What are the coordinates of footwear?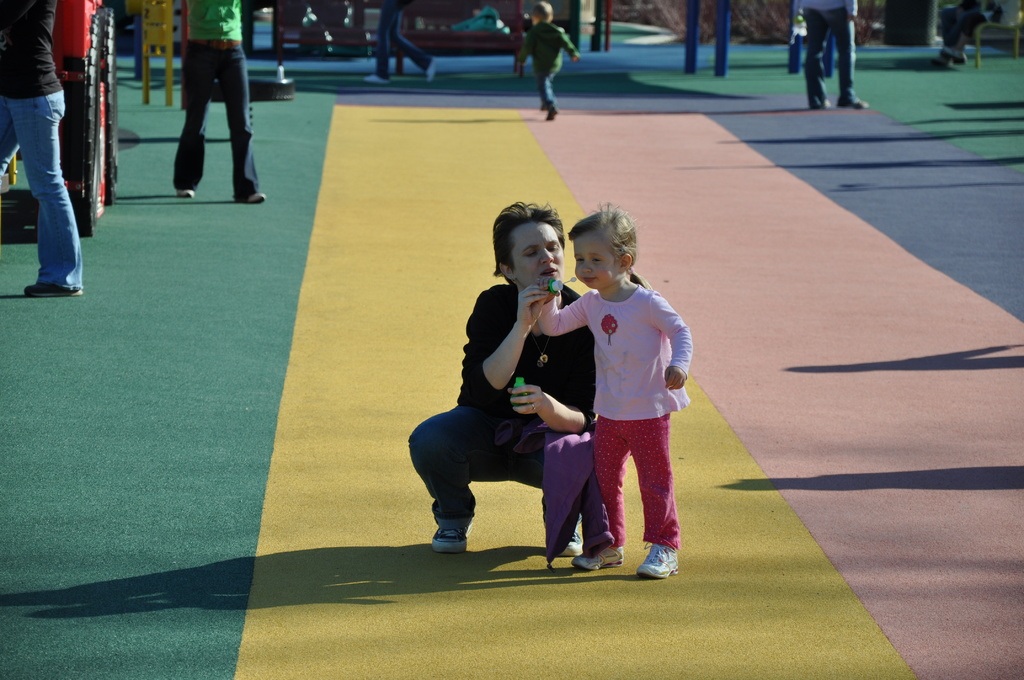
(574,542,623,571).
